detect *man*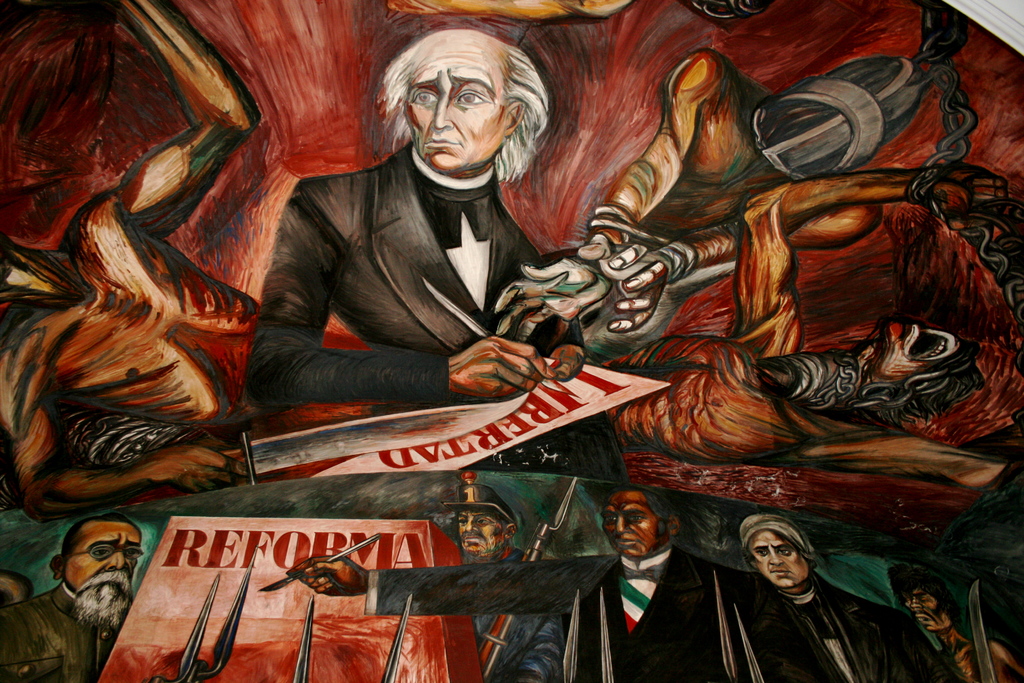
(736, 513, 947, 682)
